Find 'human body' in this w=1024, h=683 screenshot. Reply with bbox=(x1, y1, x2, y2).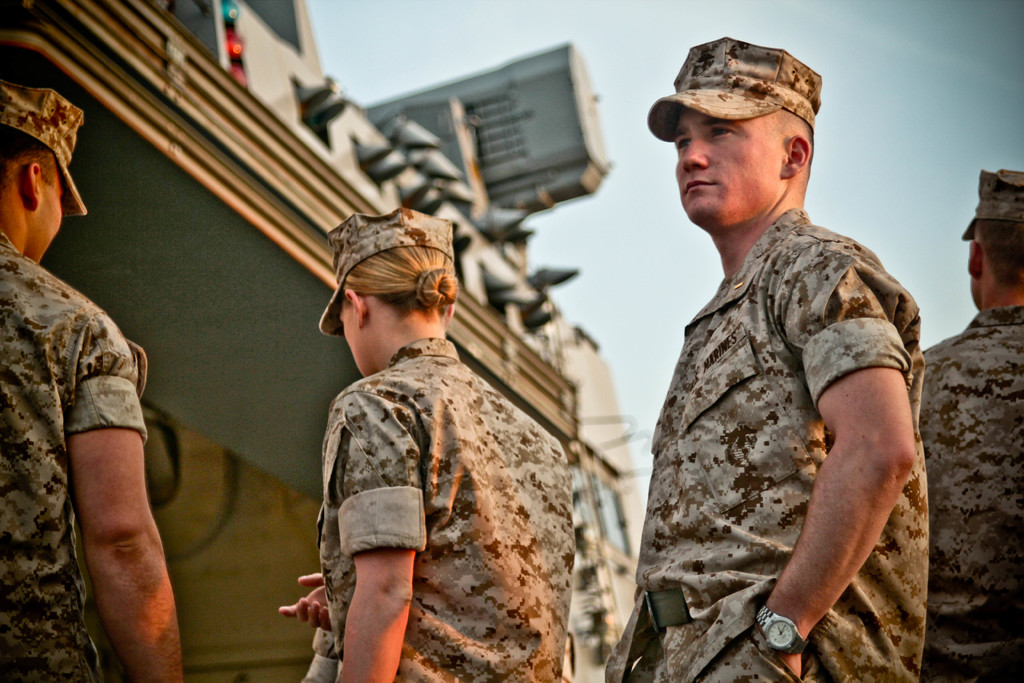
bbox=(924, 167, 1023, 682).
